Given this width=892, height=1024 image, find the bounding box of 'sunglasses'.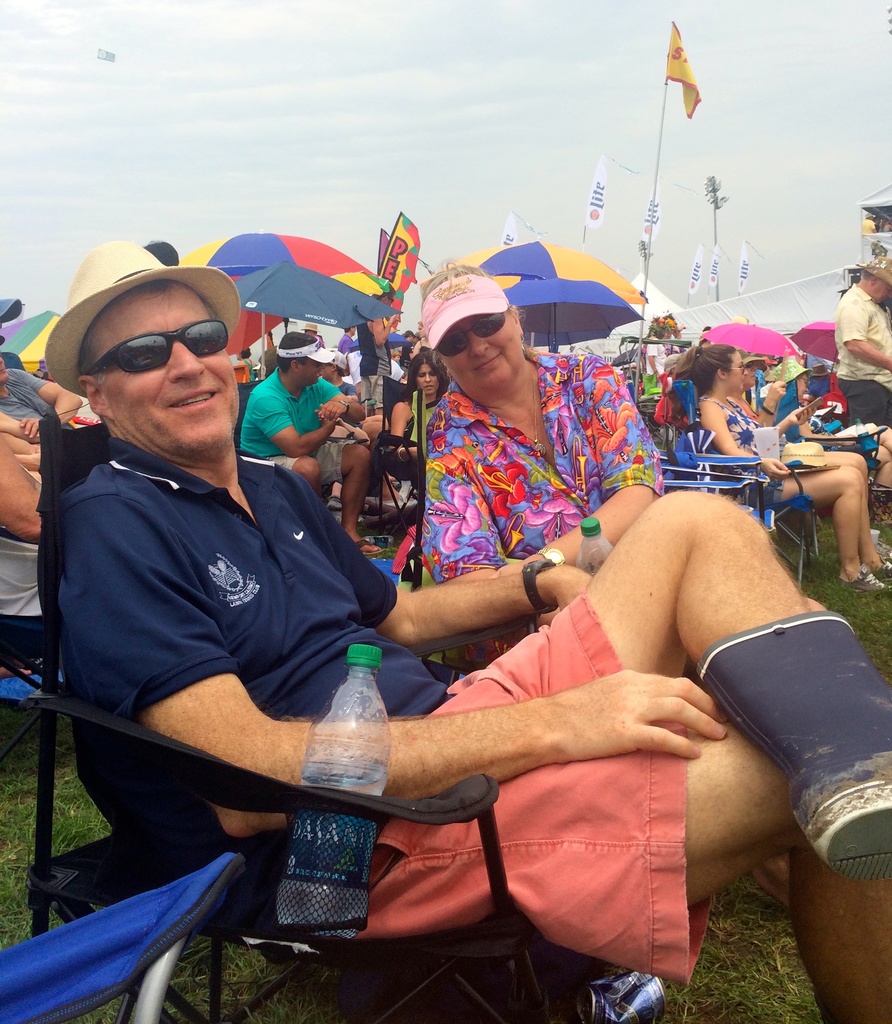
pyautogui.locateOnScreen(81, 323, 233, 376).
